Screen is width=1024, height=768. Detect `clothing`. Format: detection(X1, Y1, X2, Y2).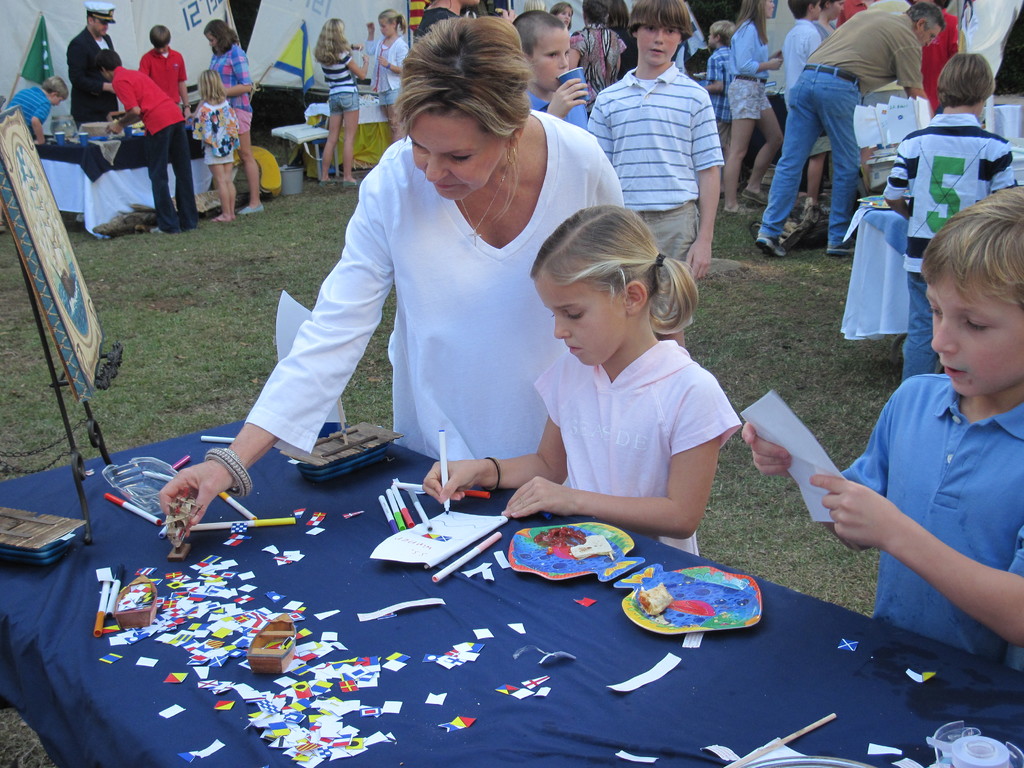
detection(608, 21, 637, 79).
